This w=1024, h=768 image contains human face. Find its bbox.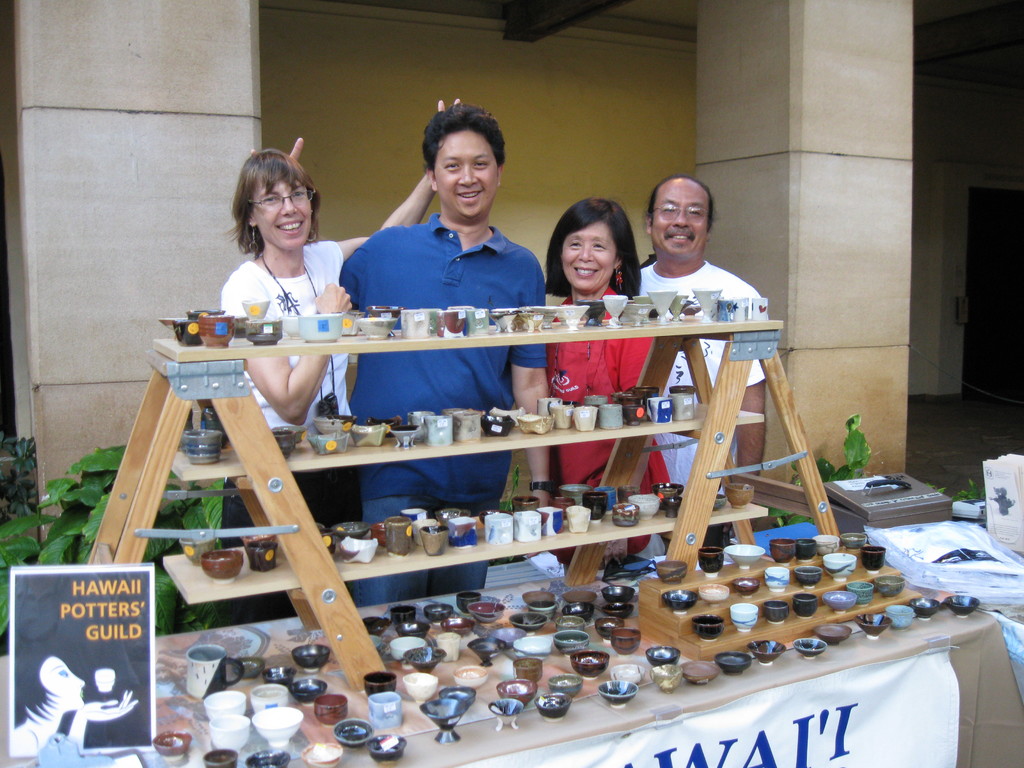
box(435, 129, 497, 218).
